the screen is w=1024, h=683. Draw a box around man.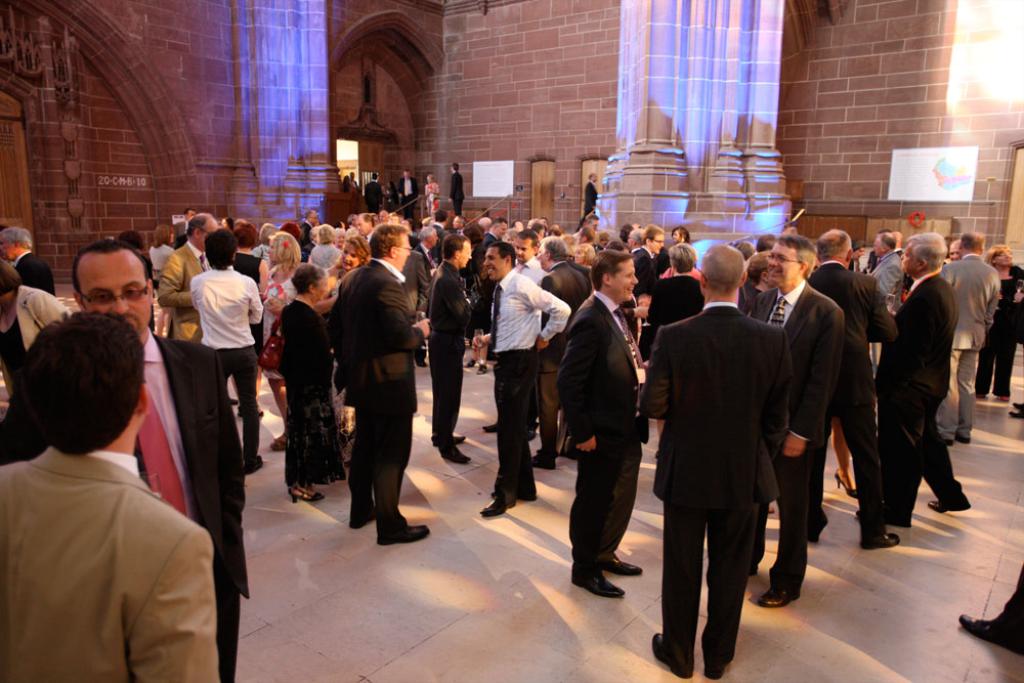
<box>639,242,791,679</box>.
